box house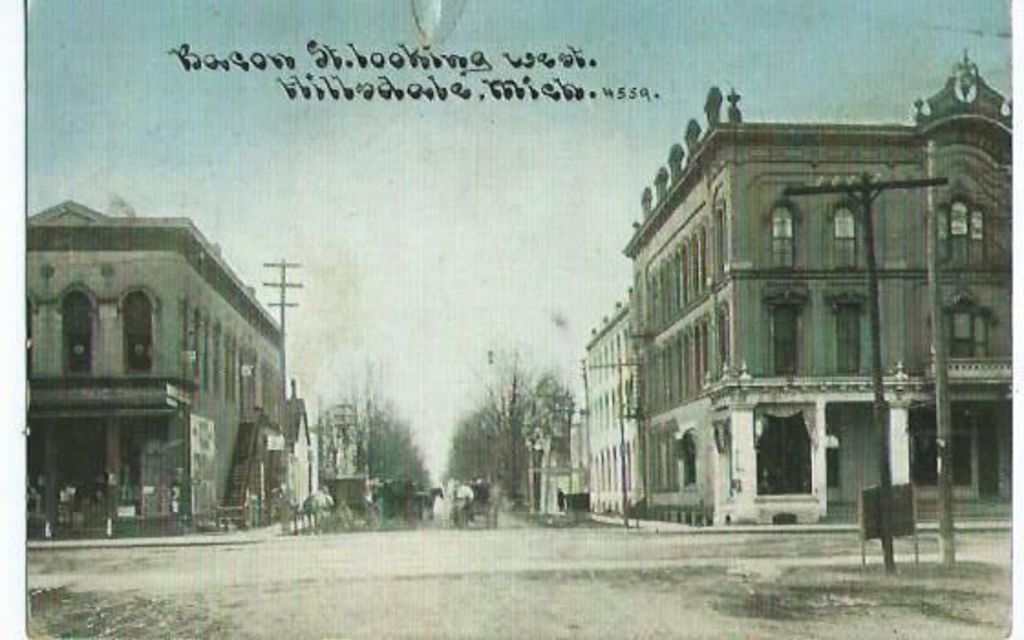
[572,300,647,512]
